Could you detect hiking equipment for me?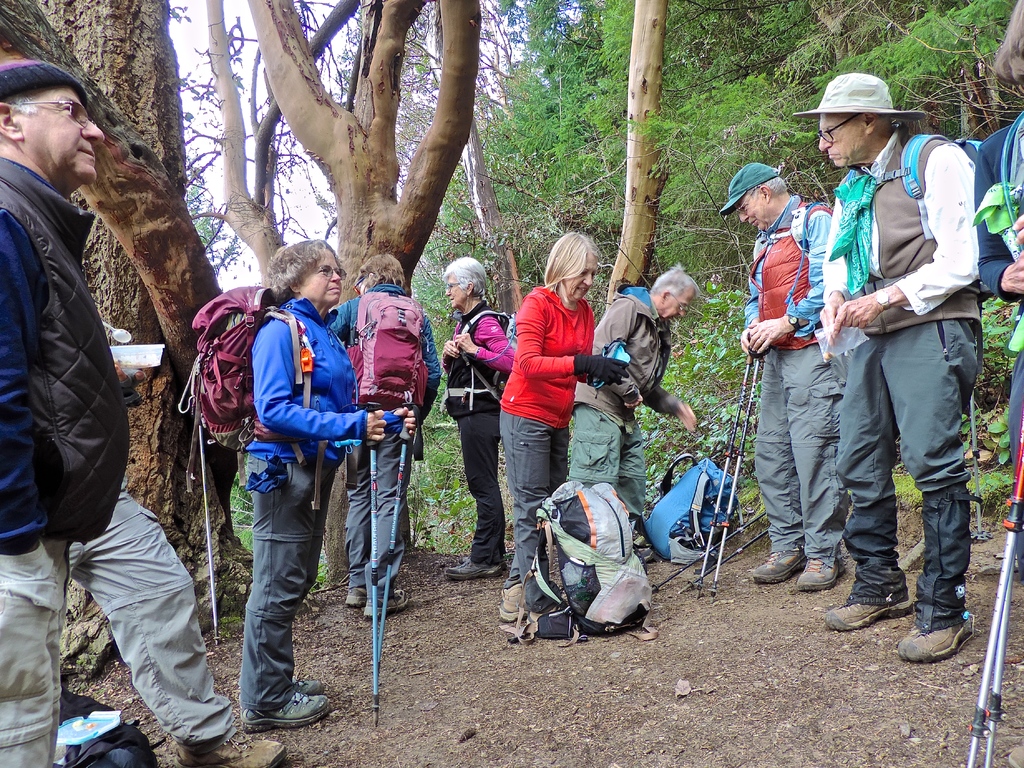
Detection result: bbox=(358, 395, 382, 726).
